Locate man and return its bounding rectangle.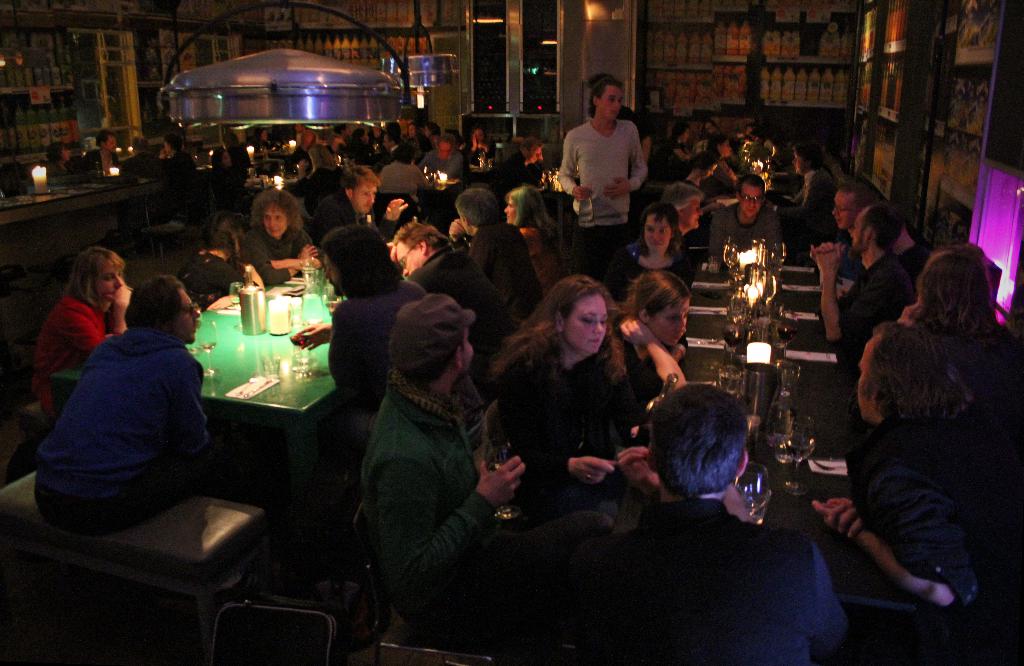
locate(307, 161, 409, 248).
